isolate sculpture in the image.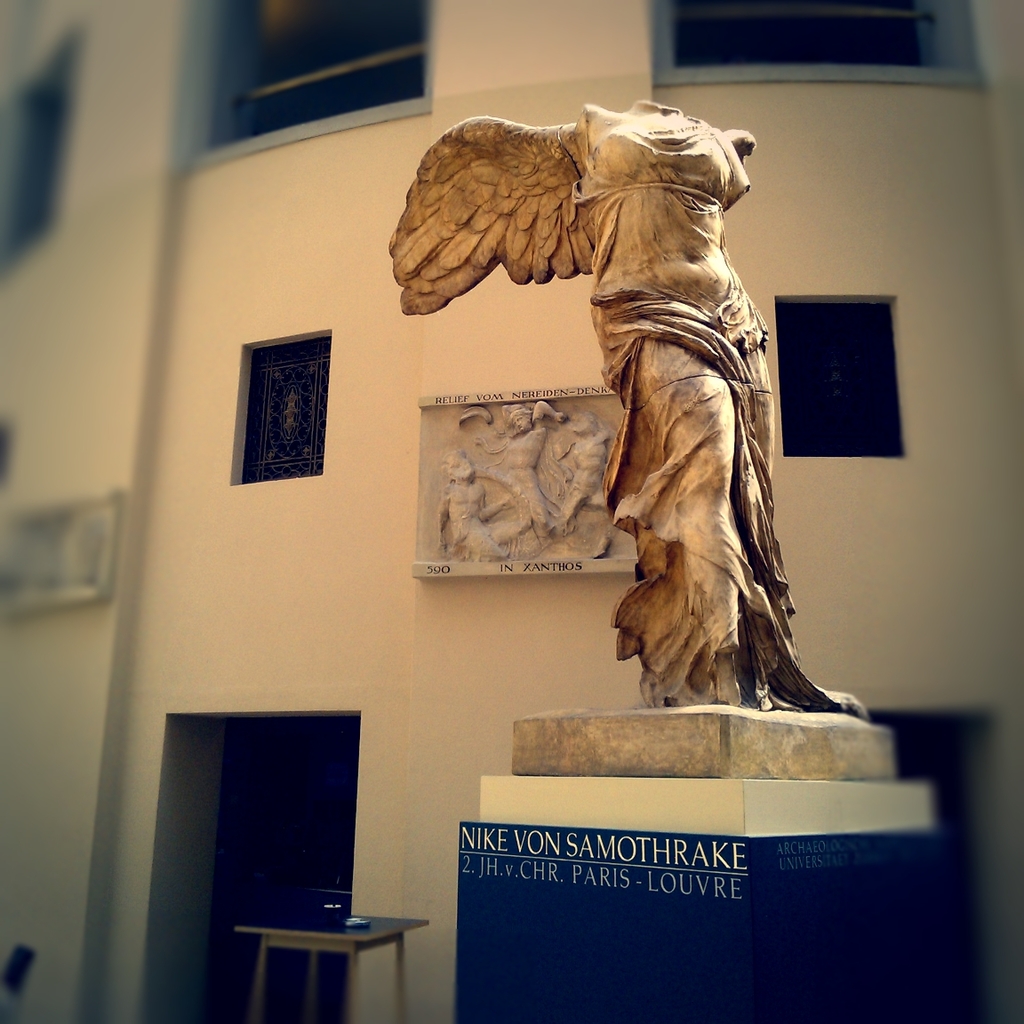
Isolated region: {"x1": 432, "y1": 455, "x2": 506, "y2": 556}.
